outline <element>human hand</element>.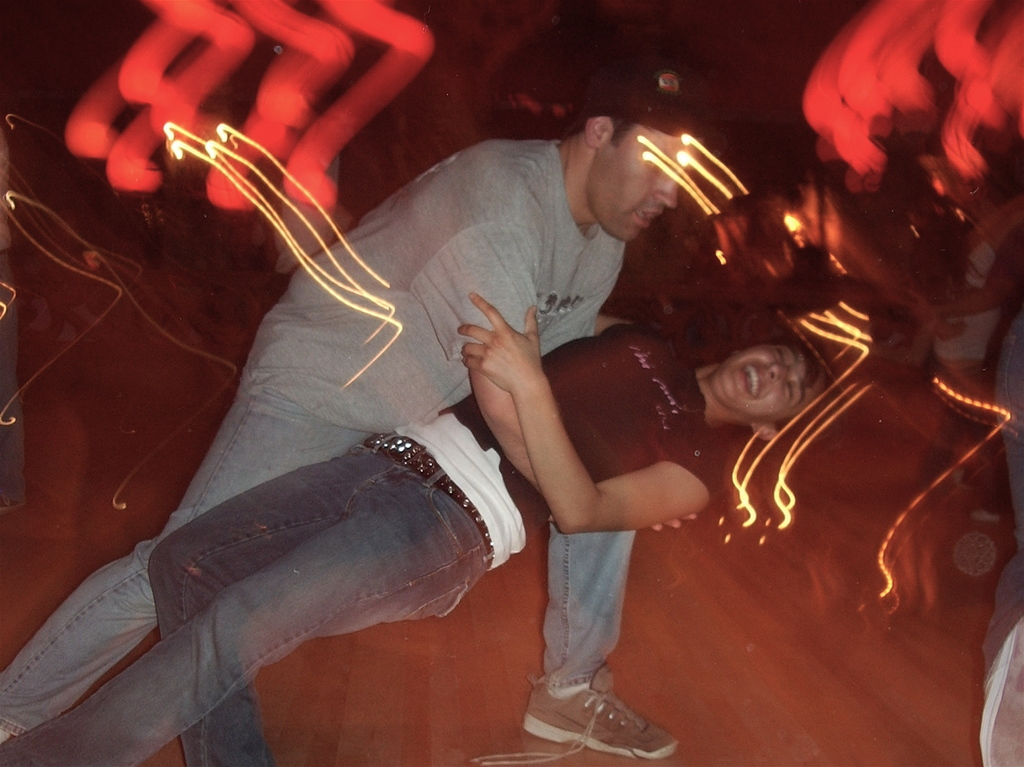
Outline: [left=651, top=512, right=699, bottom=534].
